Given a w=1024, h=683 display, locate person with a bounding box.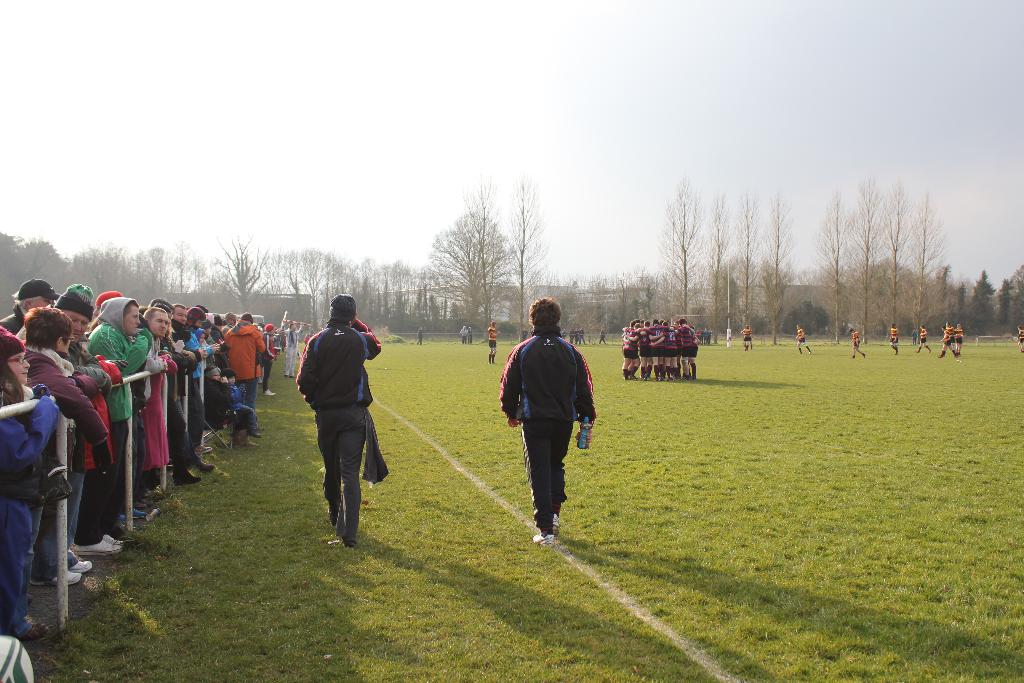
Located: (851, 327, 866, 358).
